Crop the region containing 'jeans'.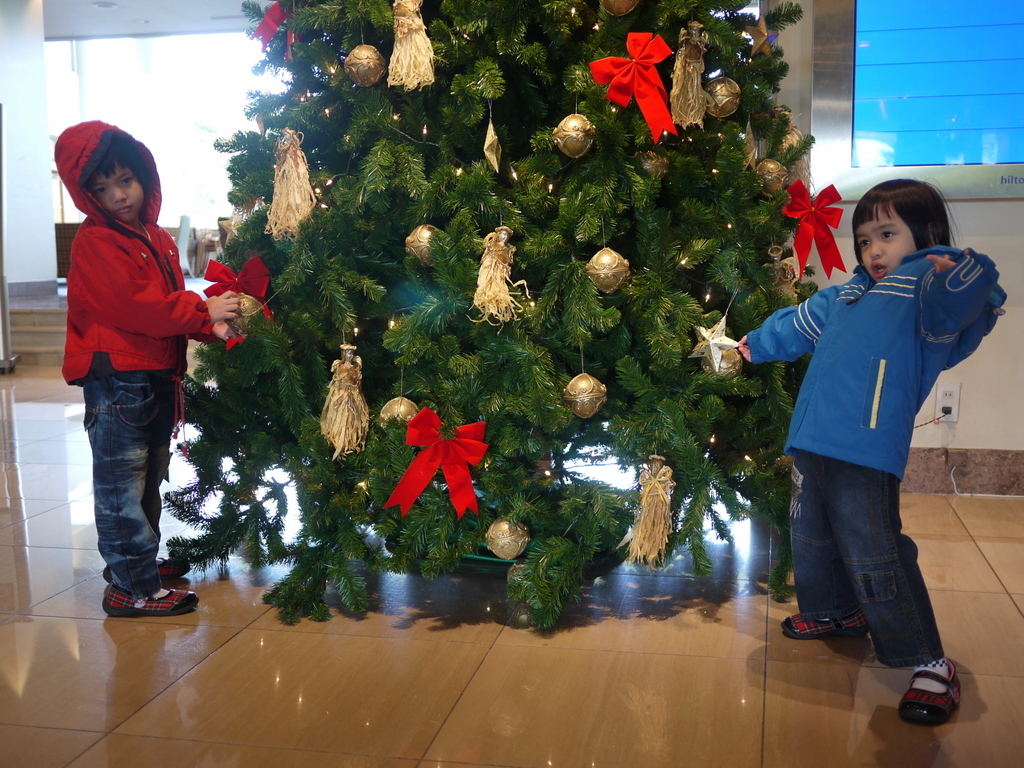
Crop region: {"x1": 786, "y1": 441, "x2": 948, "y2": 673}.
